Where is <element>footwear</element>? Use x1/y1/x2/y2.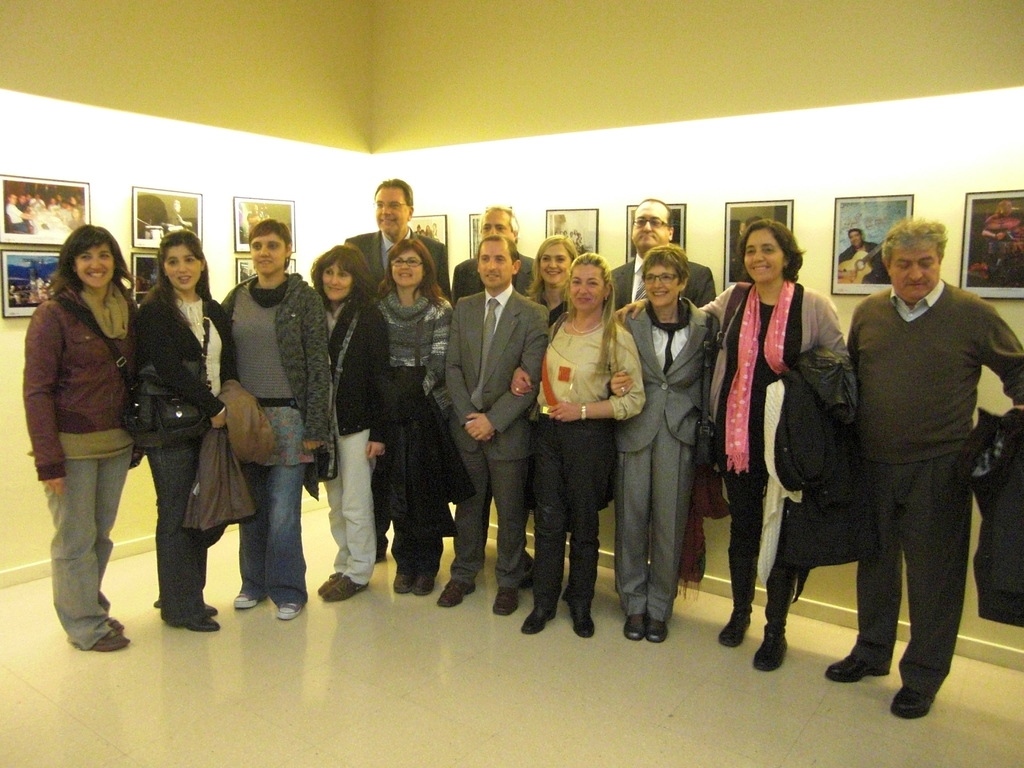
622/614/647/641.
